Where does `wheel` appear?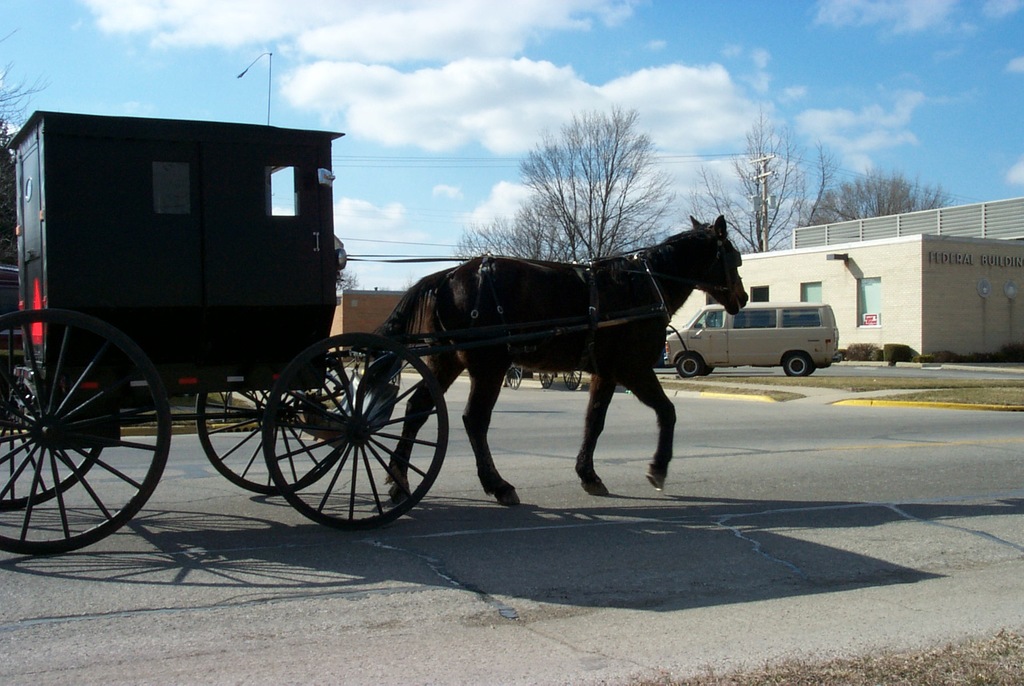
Appears at x1=700 y1=364 x2=716 y2=373.
